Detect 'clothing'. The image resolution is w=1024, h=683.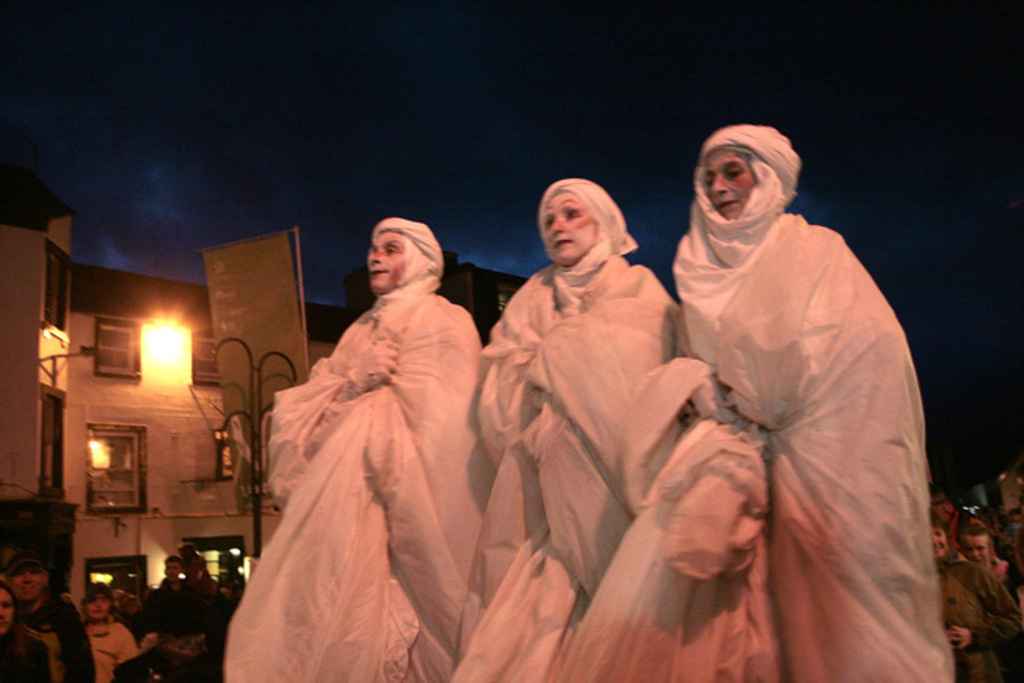
<bbox>20, 604, 101, 682</bbox>.
